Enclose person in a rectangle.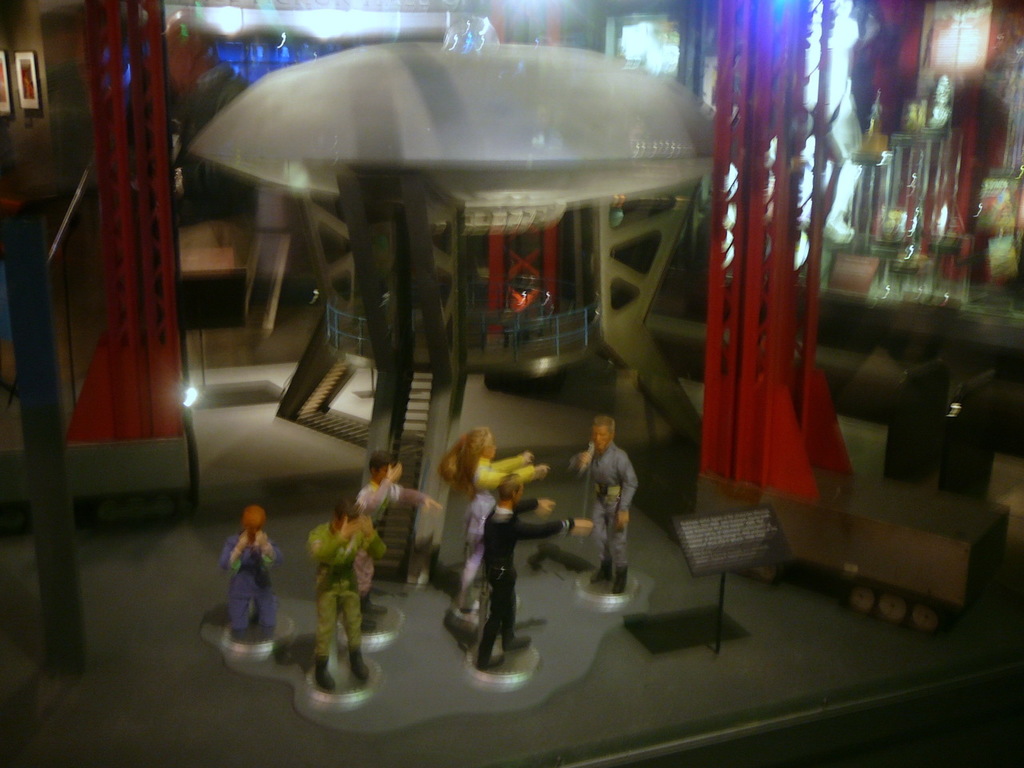
locate(473, 475, 581, 658).
